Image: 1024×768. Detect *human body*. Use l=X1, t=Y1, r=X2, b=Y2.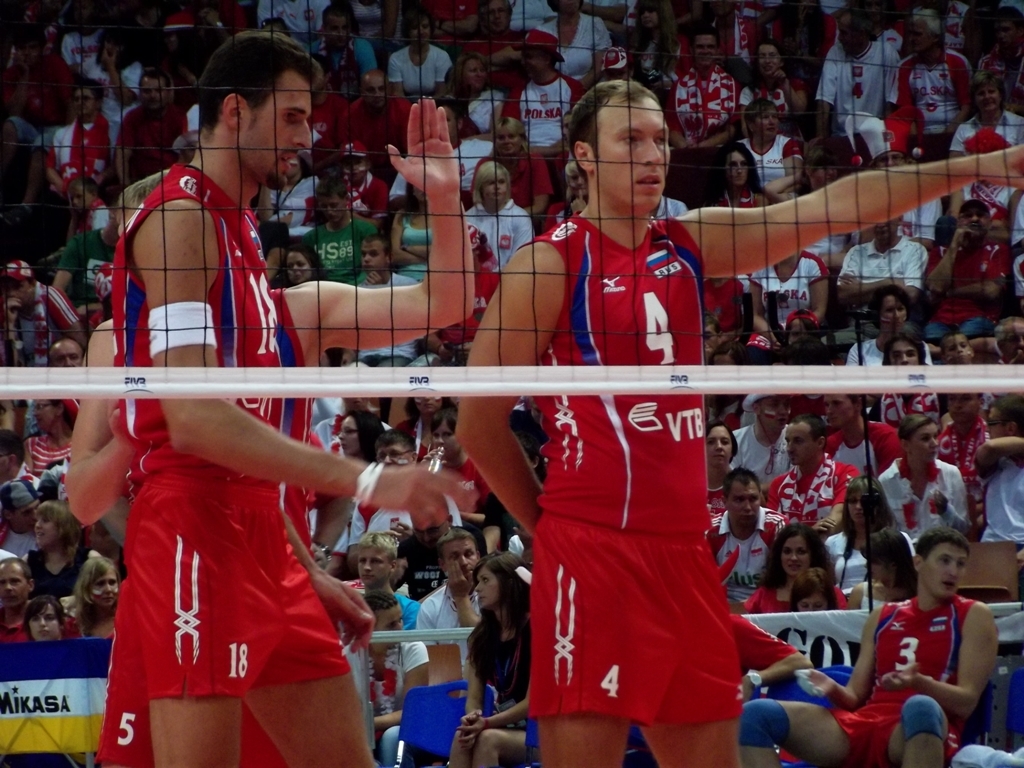
l=114, t=150, r=466, b=767.
